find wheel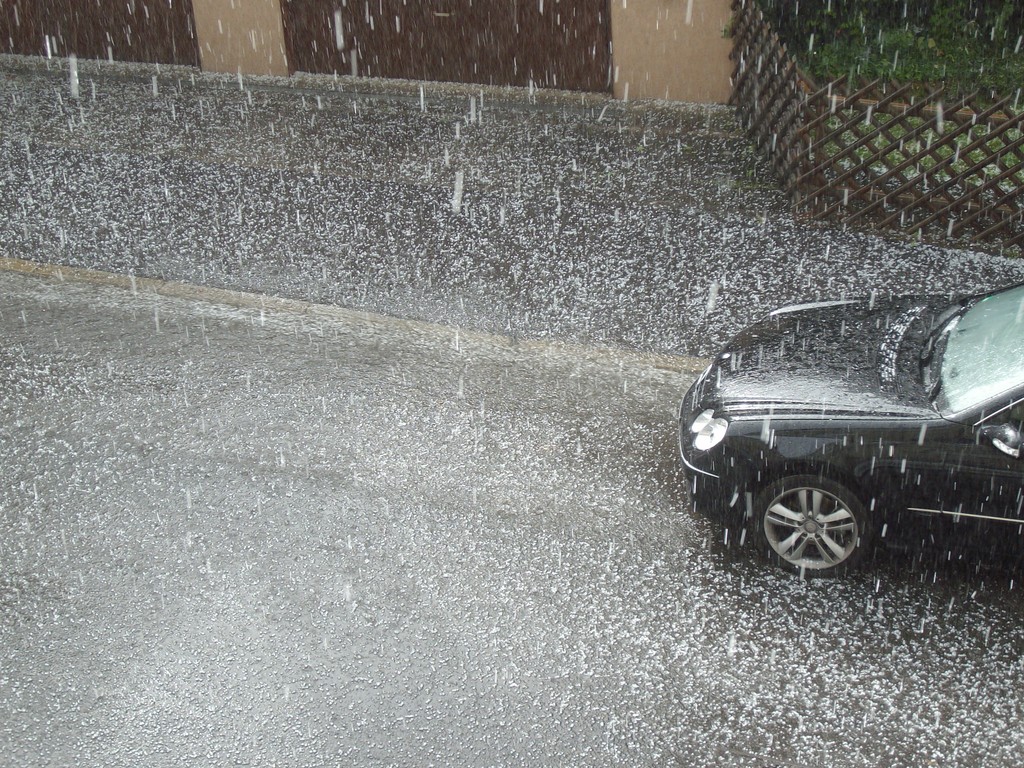
<box>771,482,883,572</box>
